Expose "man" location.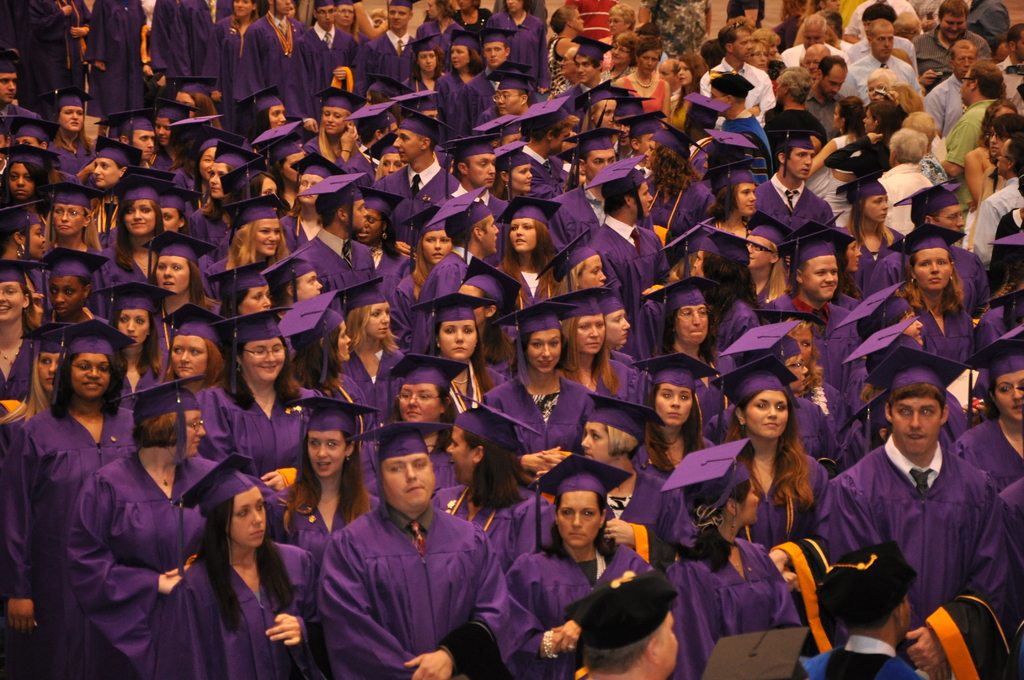
Exposed at {"left": 757, "top": 229, "right": 867, "bottom": 393}.
